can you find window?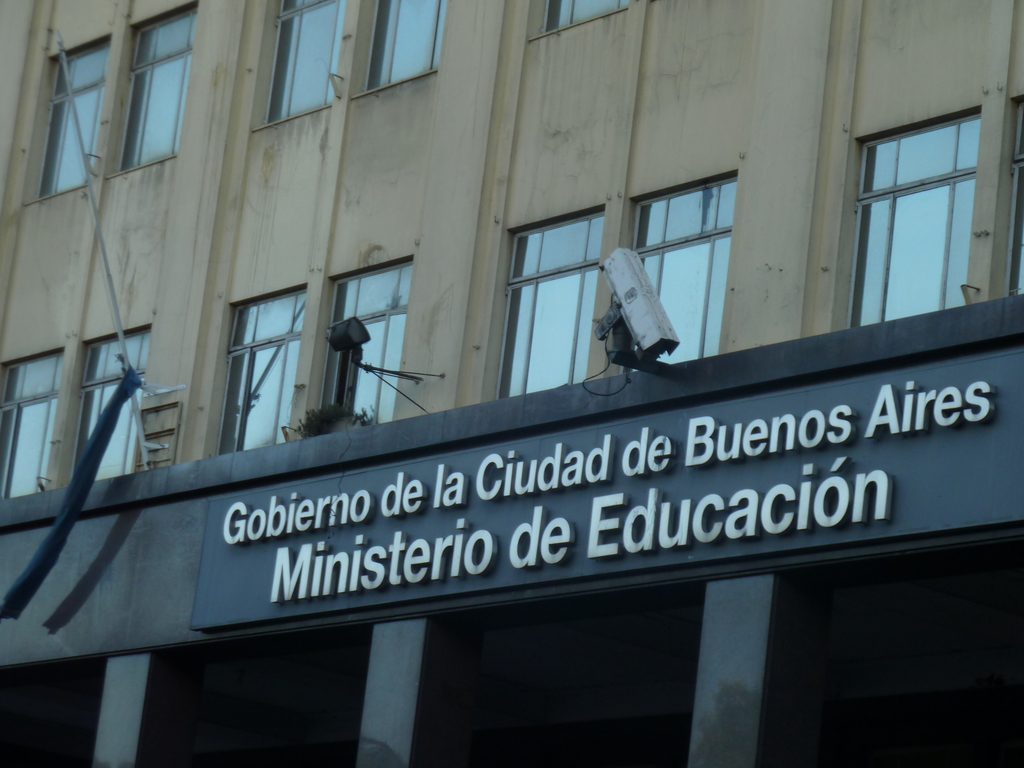
Yes, bounding box: 618, 163, 748, 367.
